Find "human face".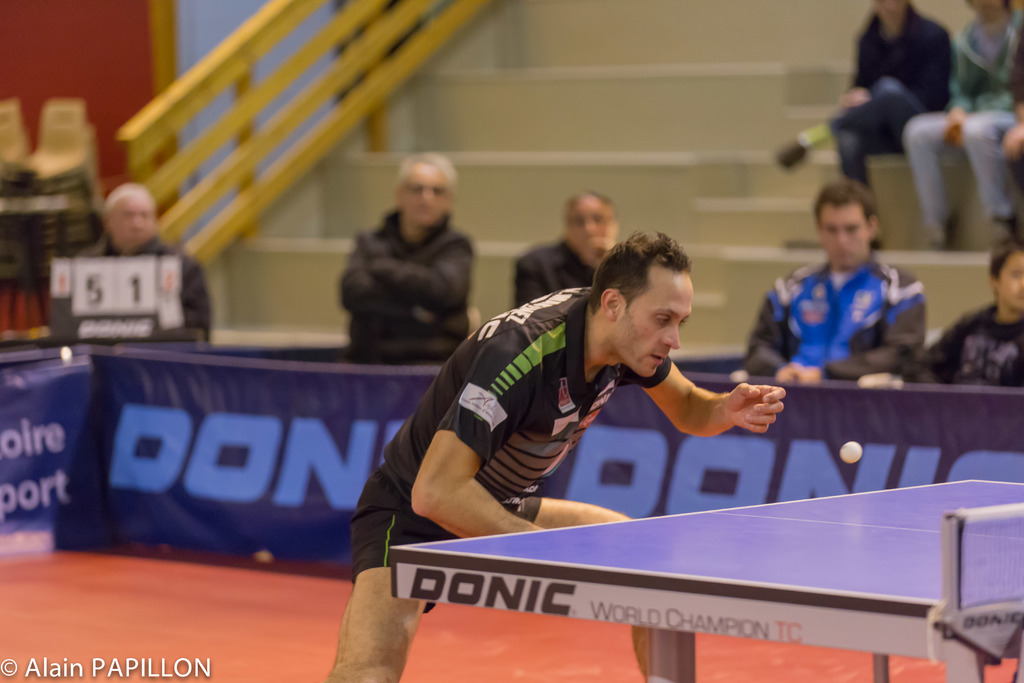
detection(564, 195, 618, 263).
